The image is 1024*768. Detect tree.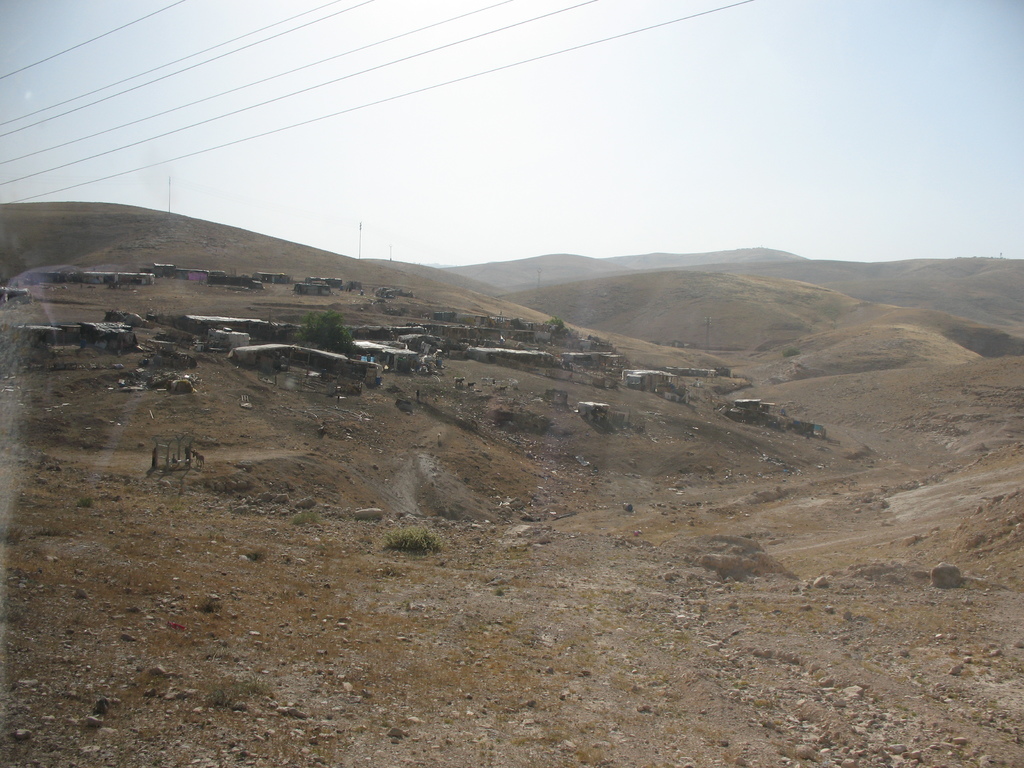
Detection: [287,303,351,364].
